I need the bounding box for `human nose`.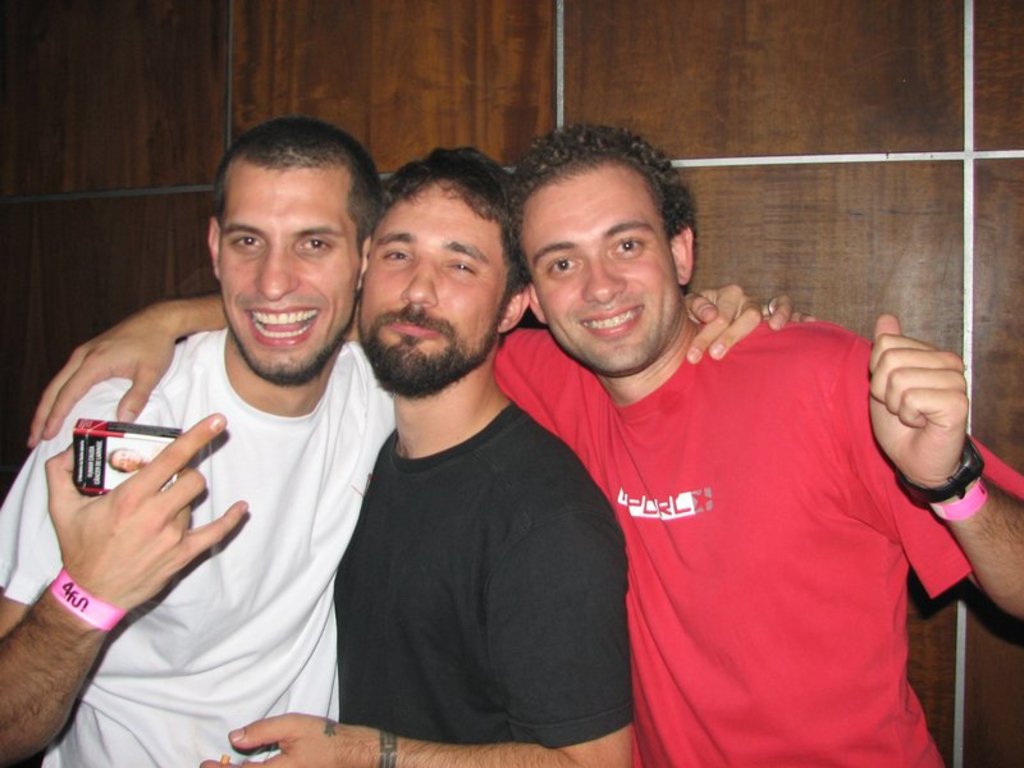
Here it is: l=252, t=243, r=300, b=303.
